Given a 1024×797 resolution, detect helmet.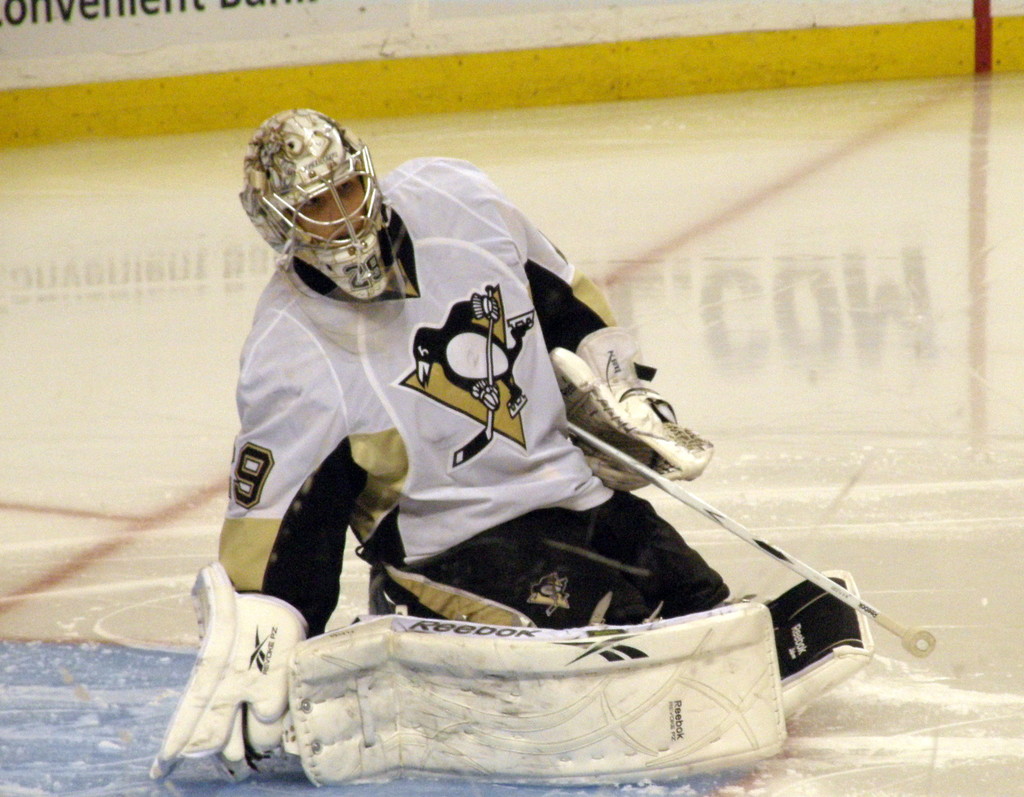
<bbox>250, 116, 388, 282</bbox>.
